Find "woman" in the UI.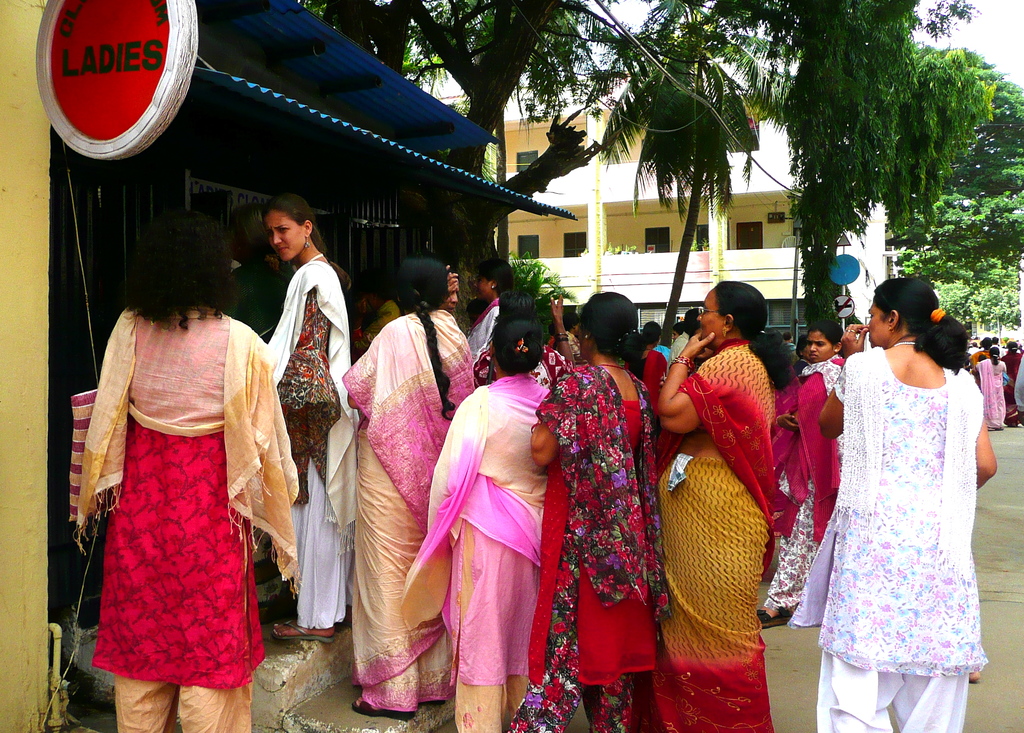
UI element at 465:249:508:403.
